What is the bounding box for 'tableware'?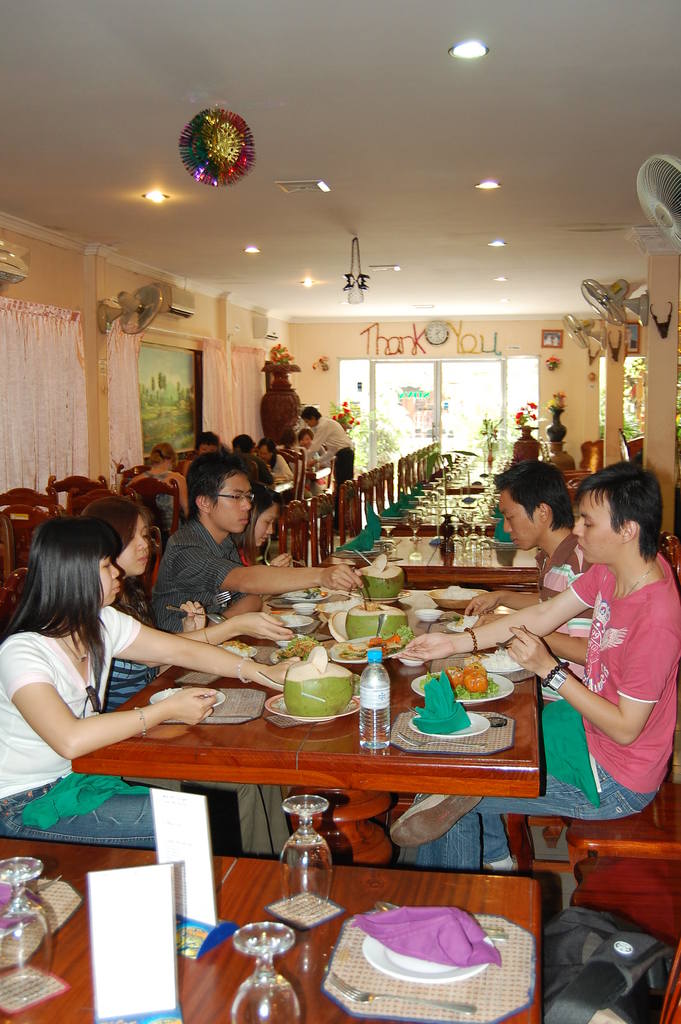
226:923:303:1023.
